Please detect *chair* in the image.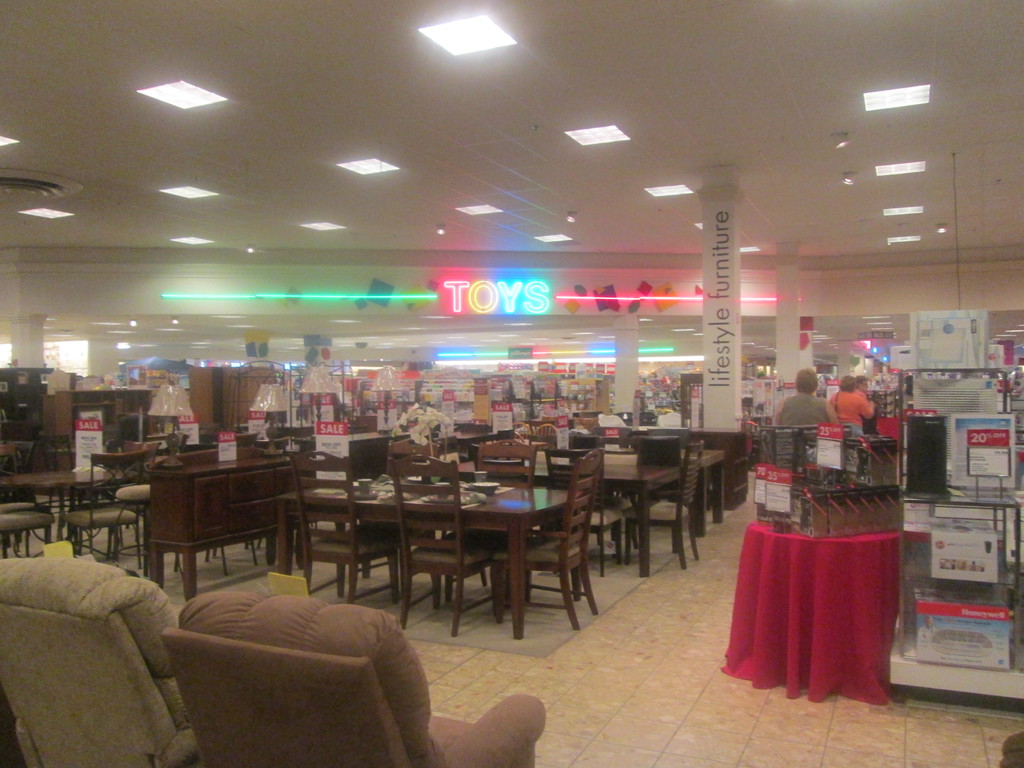
588/429/649/554.
